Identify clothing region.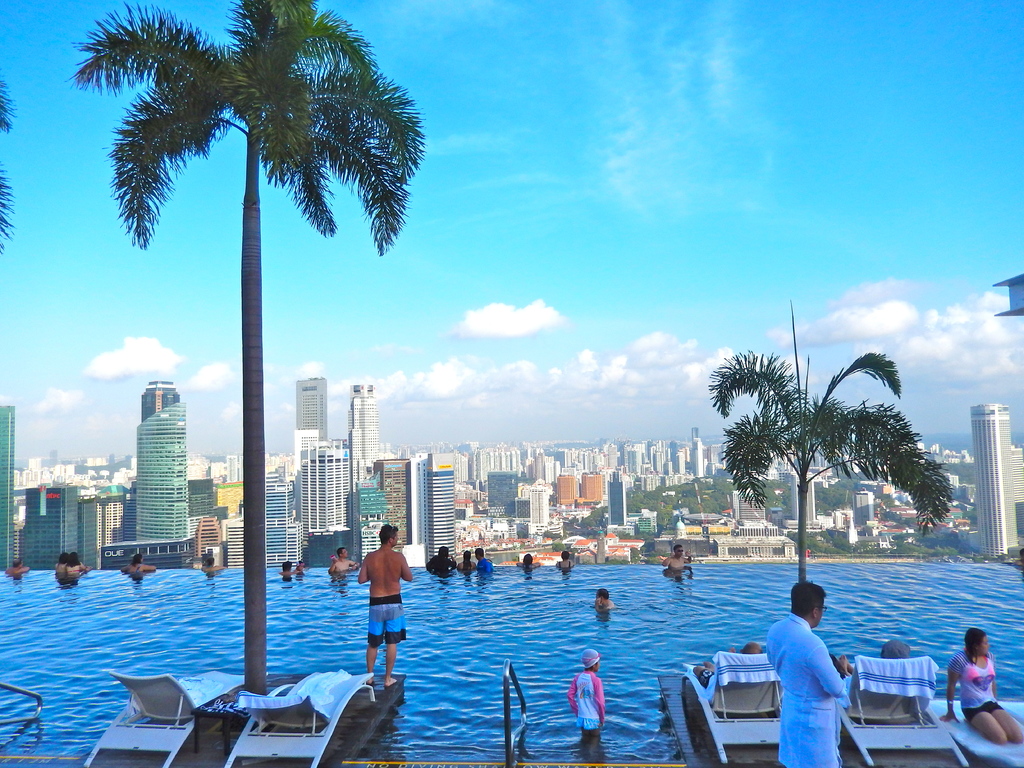
Region: <bbox>481, 558, 497, 574</bbox>.
